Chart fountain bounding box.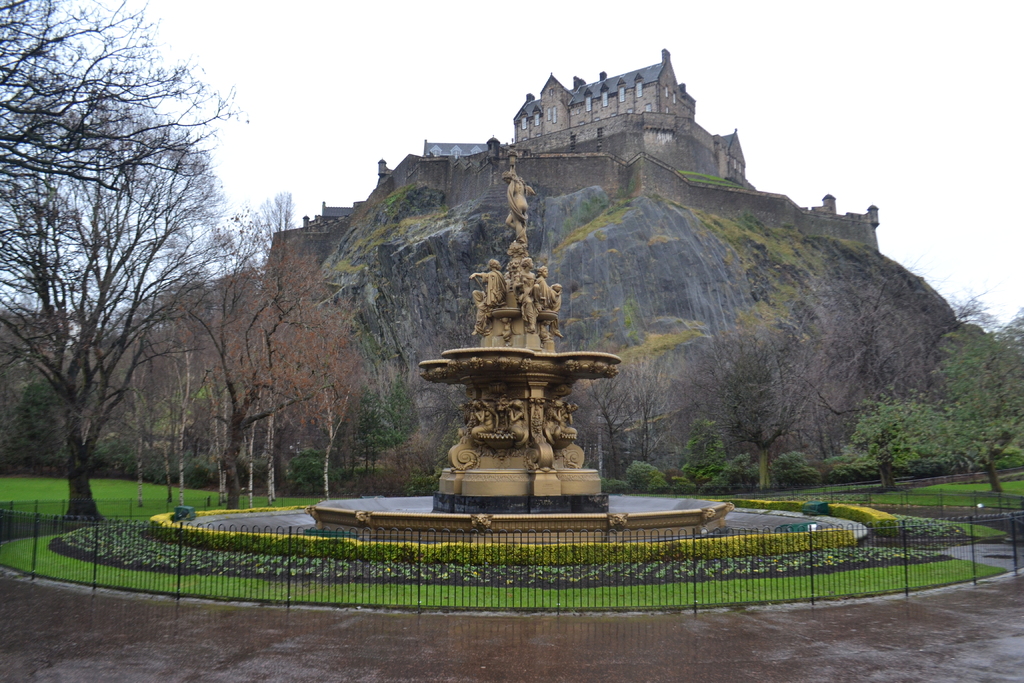
Charted: (x1=66, y1=152, x2=1013, y2=616).
